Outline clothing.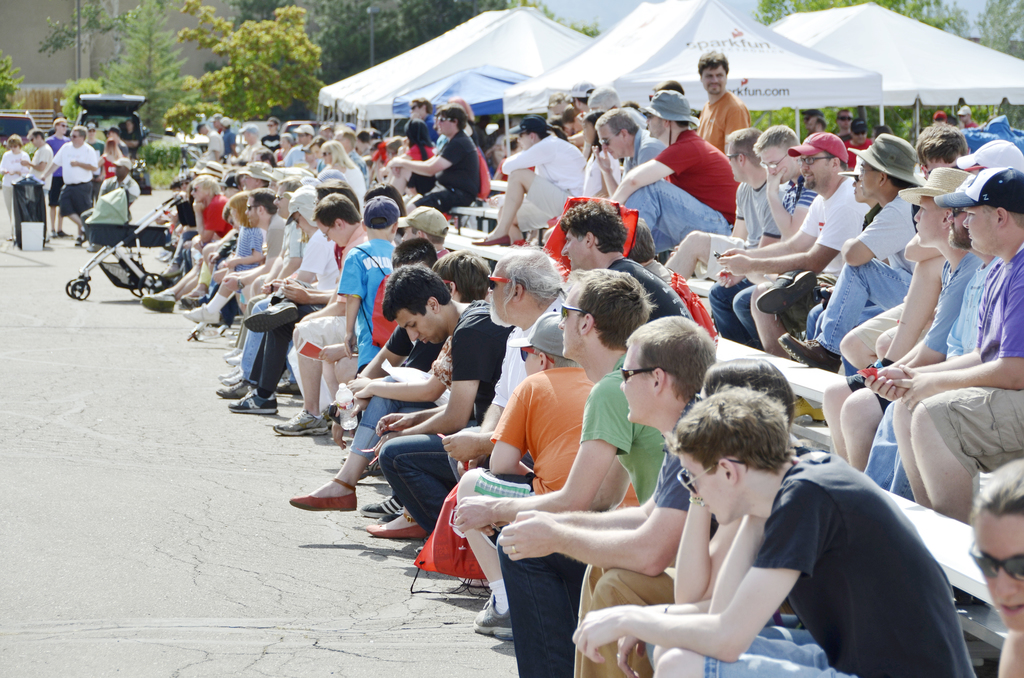
Outline: l=48, t=140, r=99, b=237.
